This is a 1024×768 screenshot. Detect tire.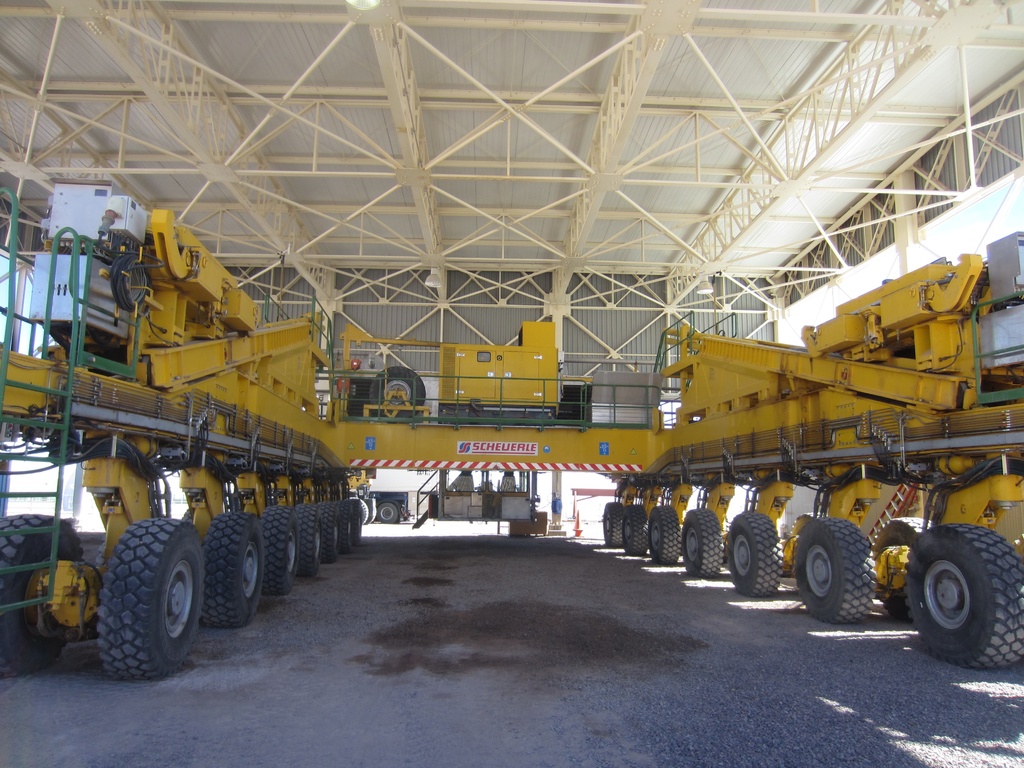
region(795, 515, 872, 625).
